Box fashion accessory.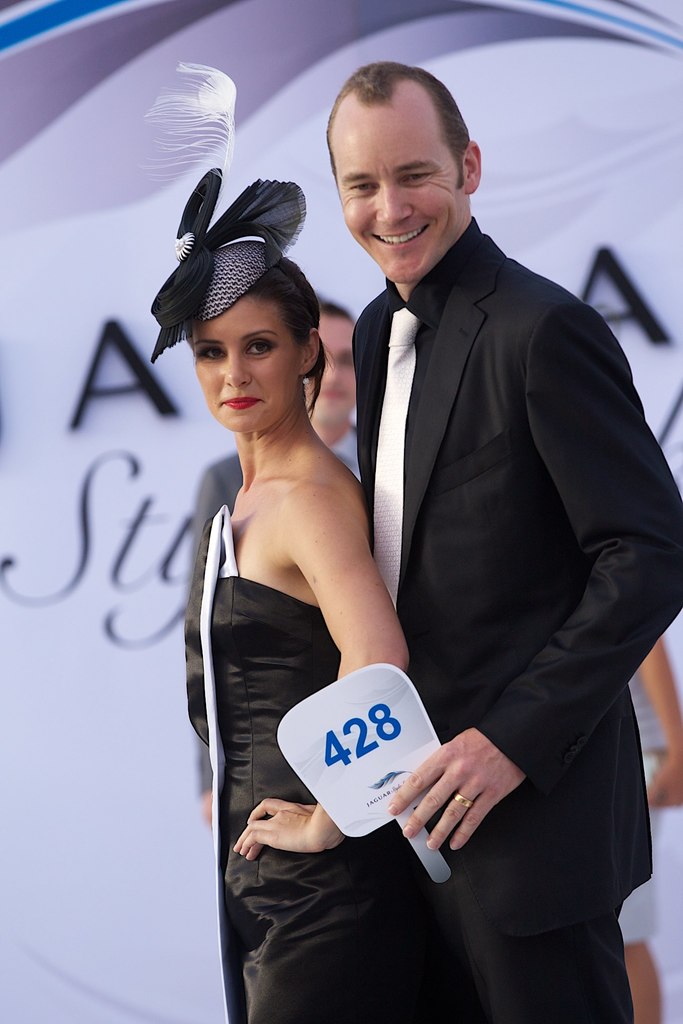
370:304:420:615.
